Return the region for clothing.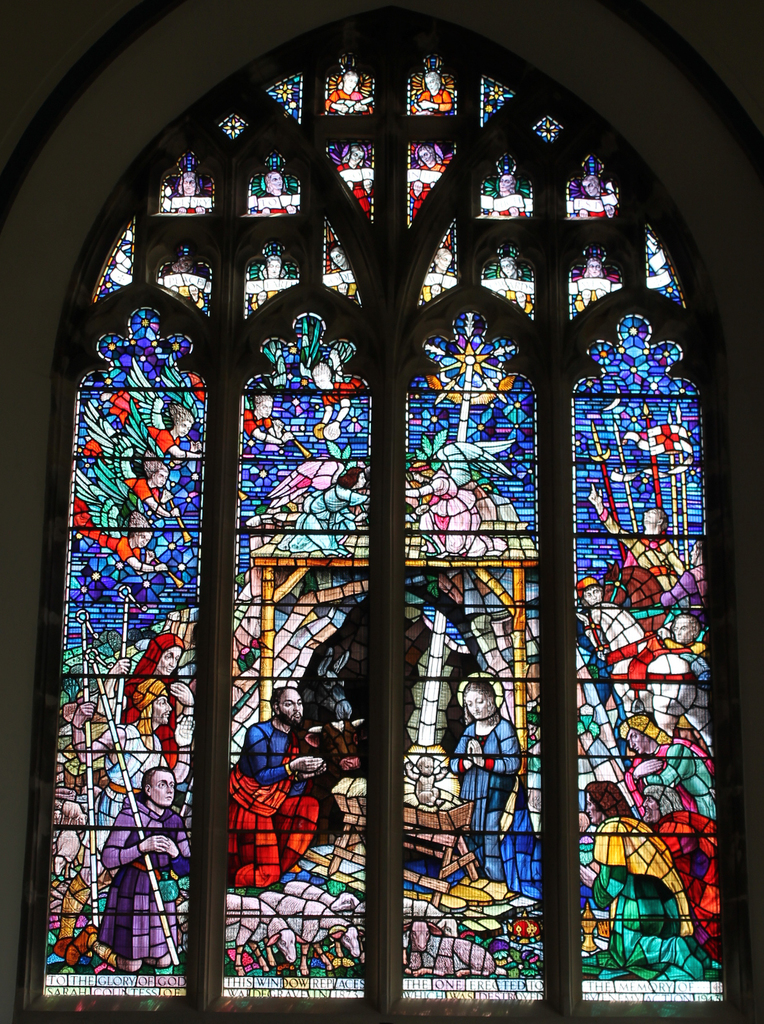
pyautogui.locateOnScreen(120, 483, 161, 543).
